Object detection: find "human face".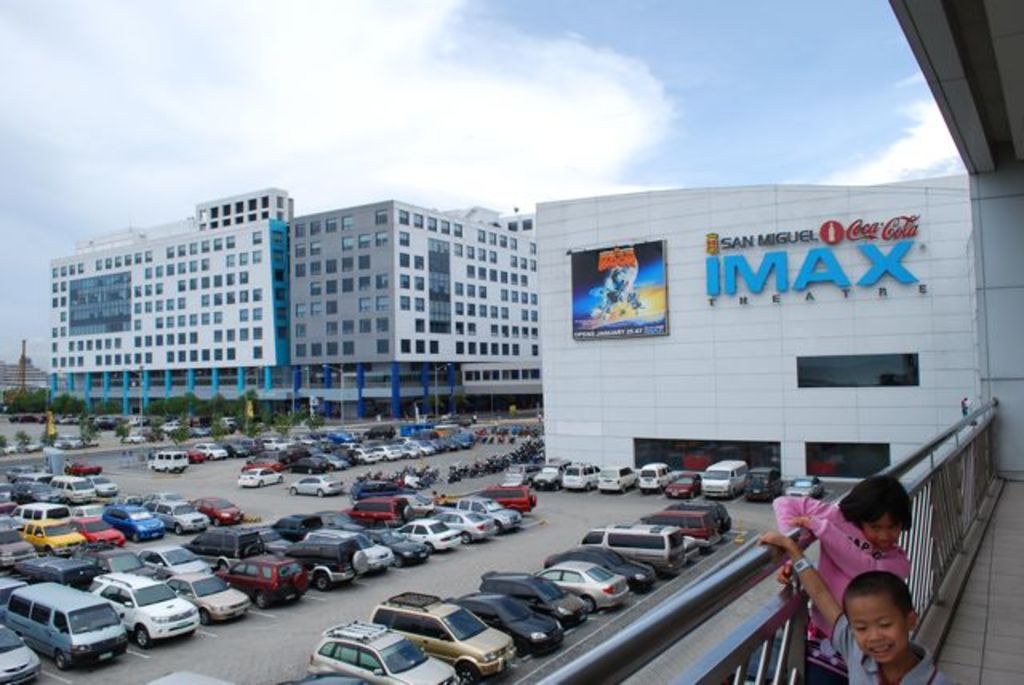
(843,592,910,671).
